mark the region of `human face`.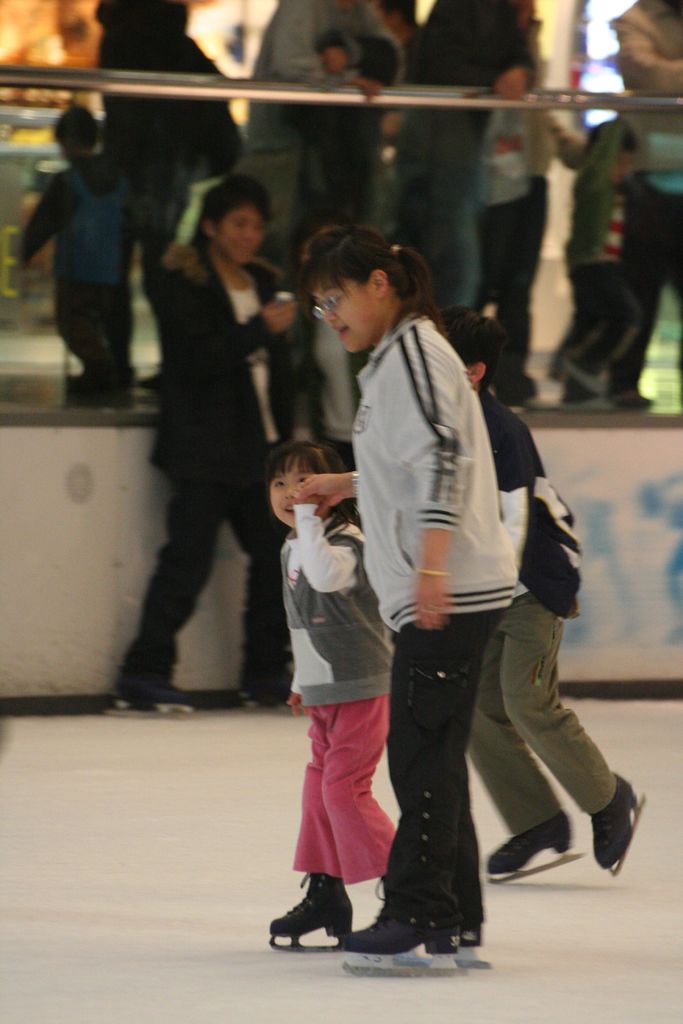
Region: BBox(268, 467, 321, 526).
